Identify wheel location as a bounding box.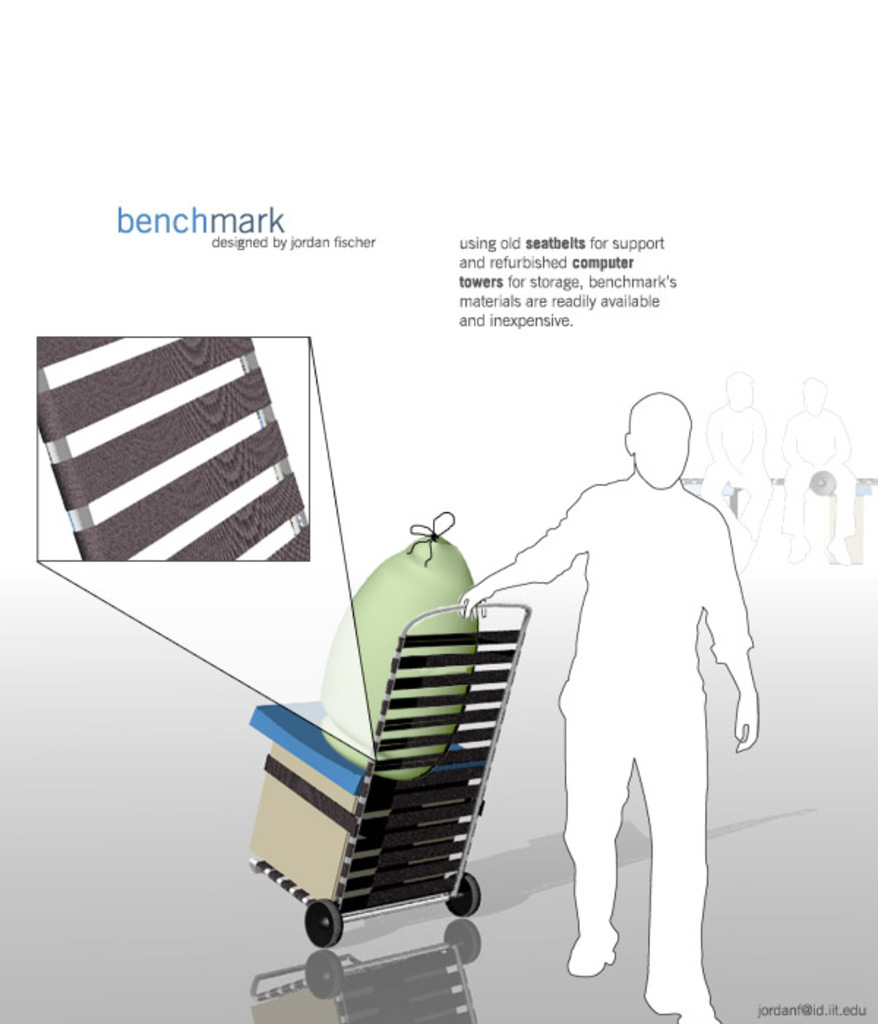
box=[304, 901, 348, 945].
